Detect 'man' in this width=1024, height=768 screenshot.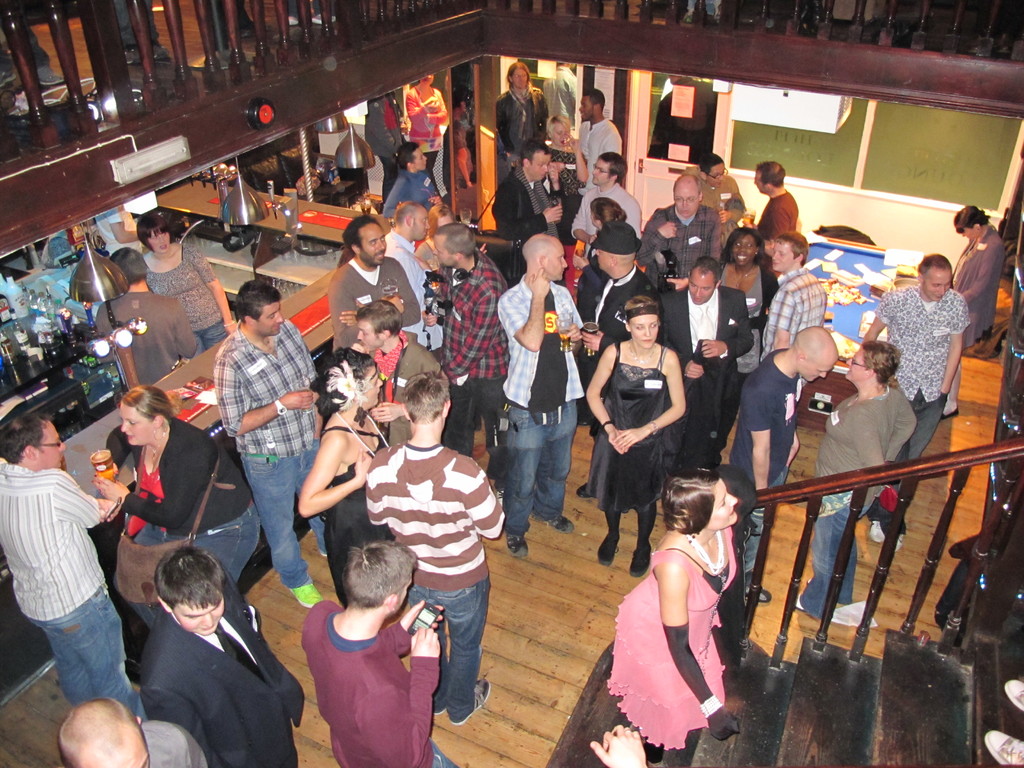
Detection: (500, 234, 586, 558).
